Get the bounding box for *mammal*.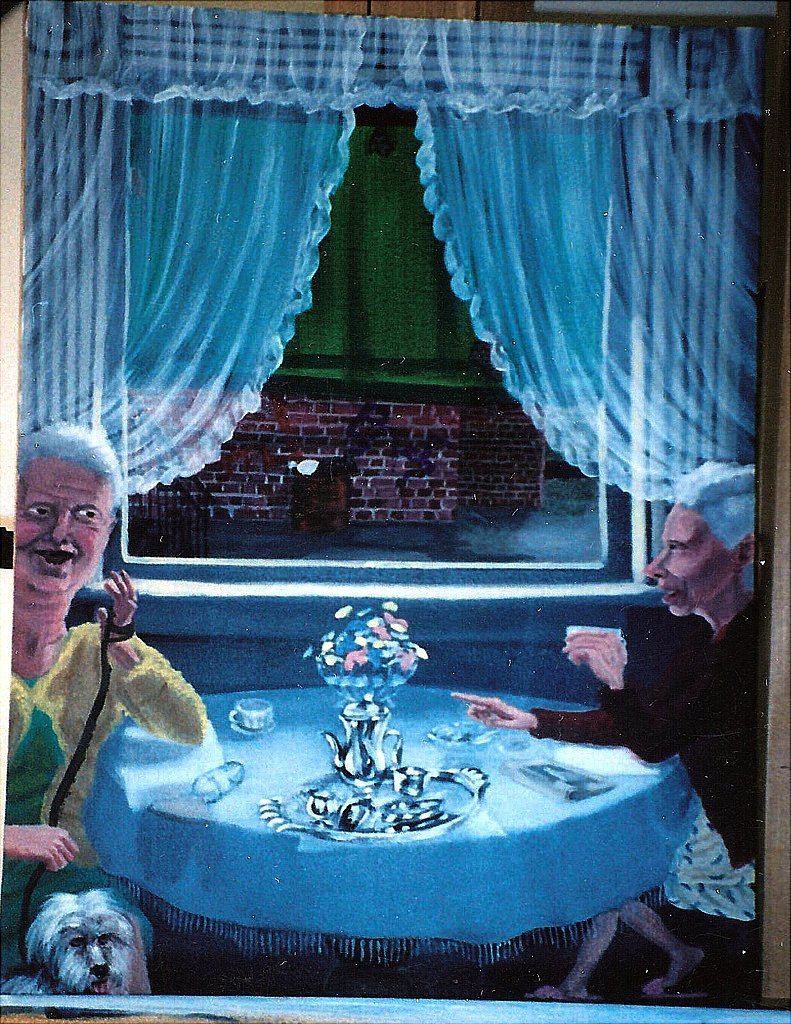
left=437, top=462, right=781, bottom=994.
